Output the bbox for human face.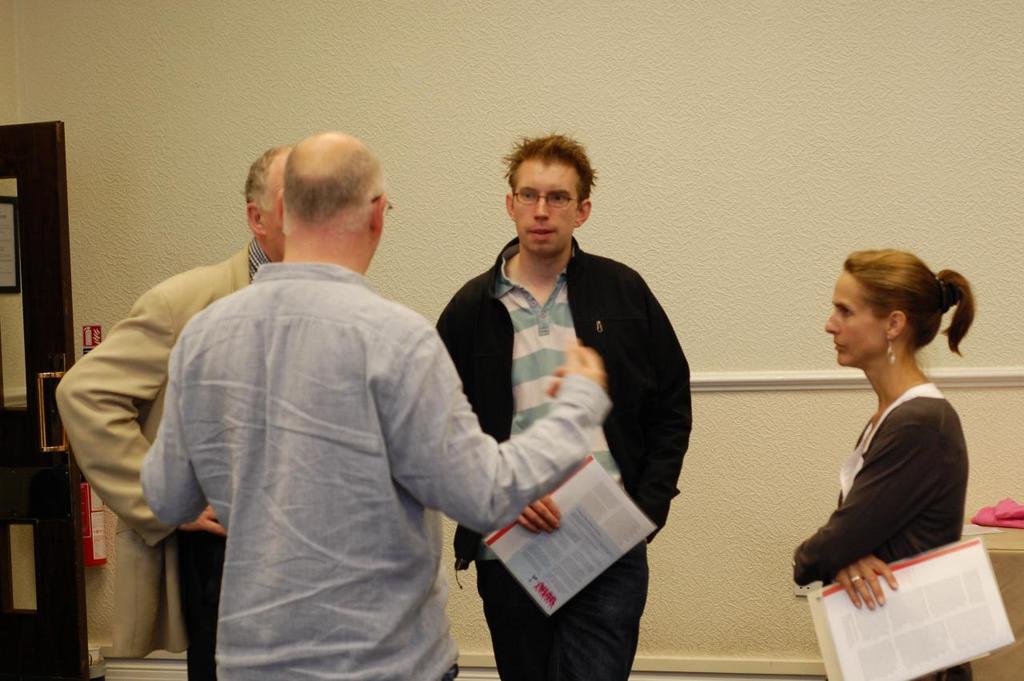
box=[519, 157, 570, 256].
